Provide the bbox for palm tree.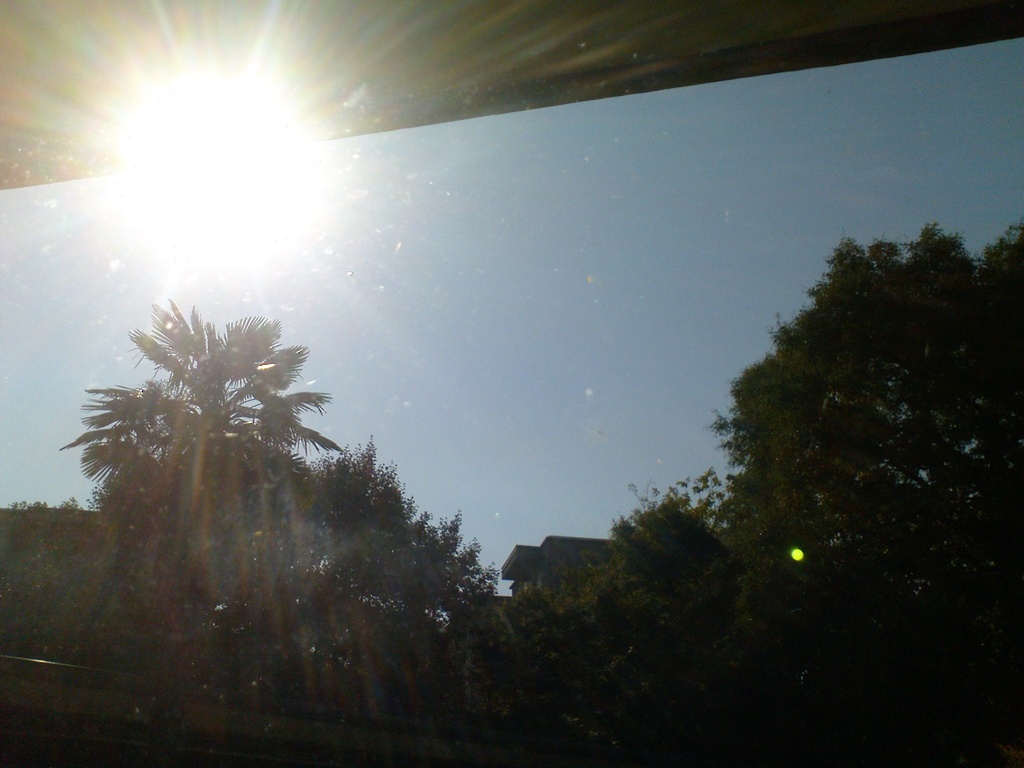
x1=719, y1=316, x2=838, y2=552.
